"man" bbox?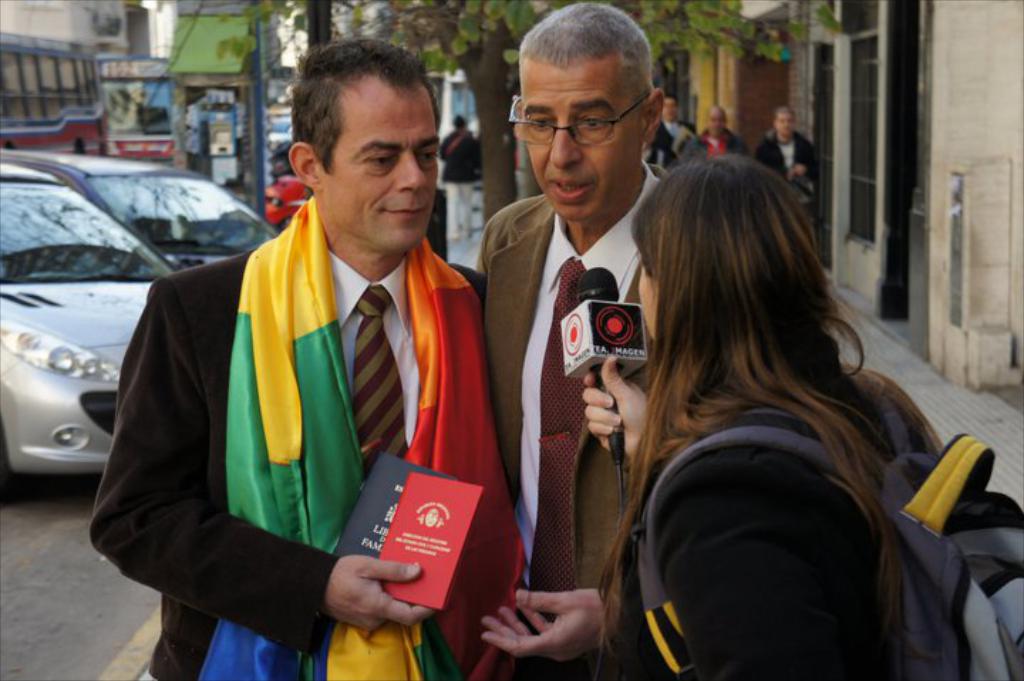
l=476, t=0, r=707, b=680
